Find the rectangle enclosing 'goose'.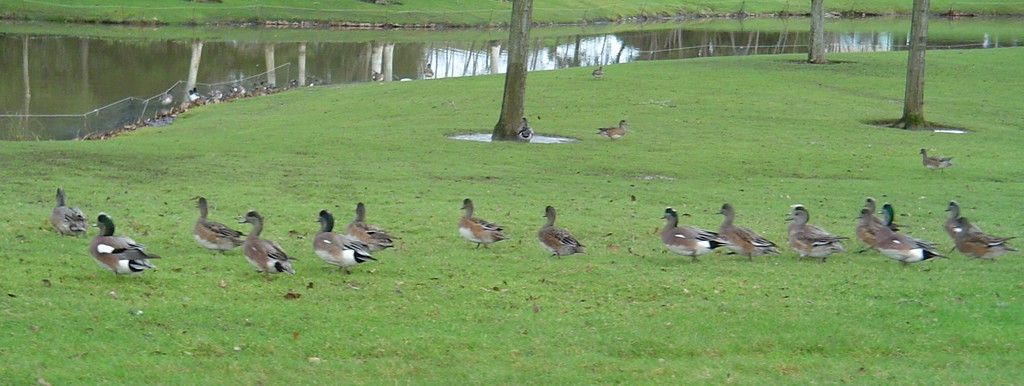
(314, 208, 376, 271).
